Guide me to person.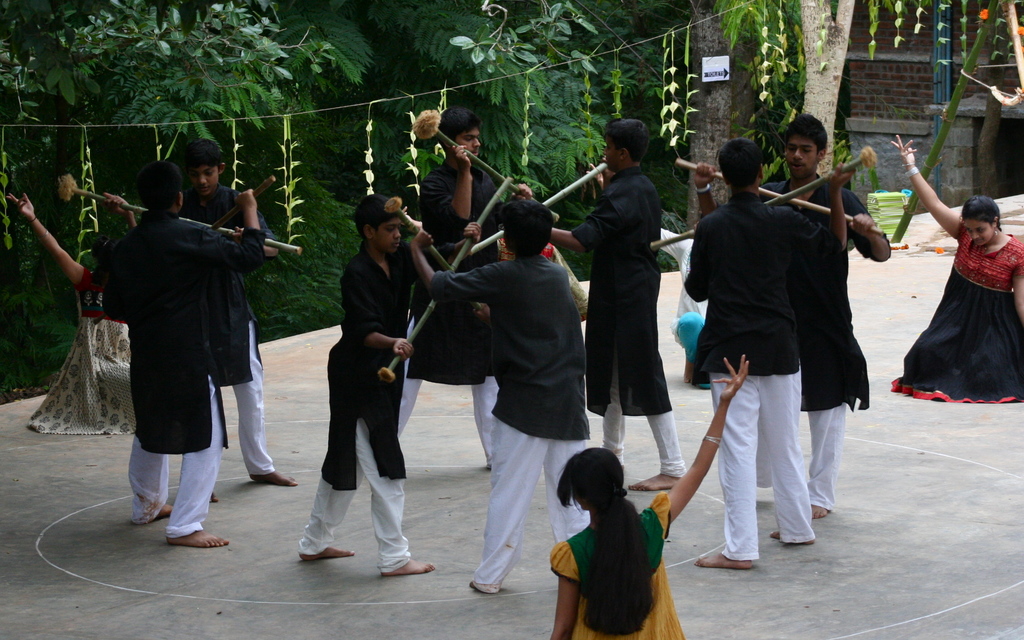
Guidance: left=695, top=115, right=893, bottom=520.
